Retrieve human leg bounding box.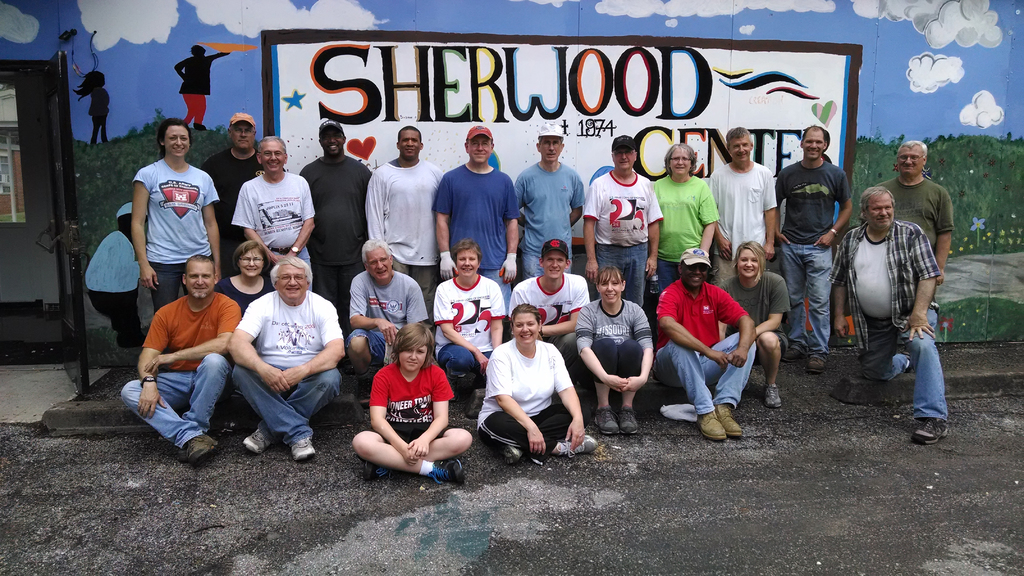
Bounding box: pyautogui.locateOnScreen(714, 258, 737, 285).
